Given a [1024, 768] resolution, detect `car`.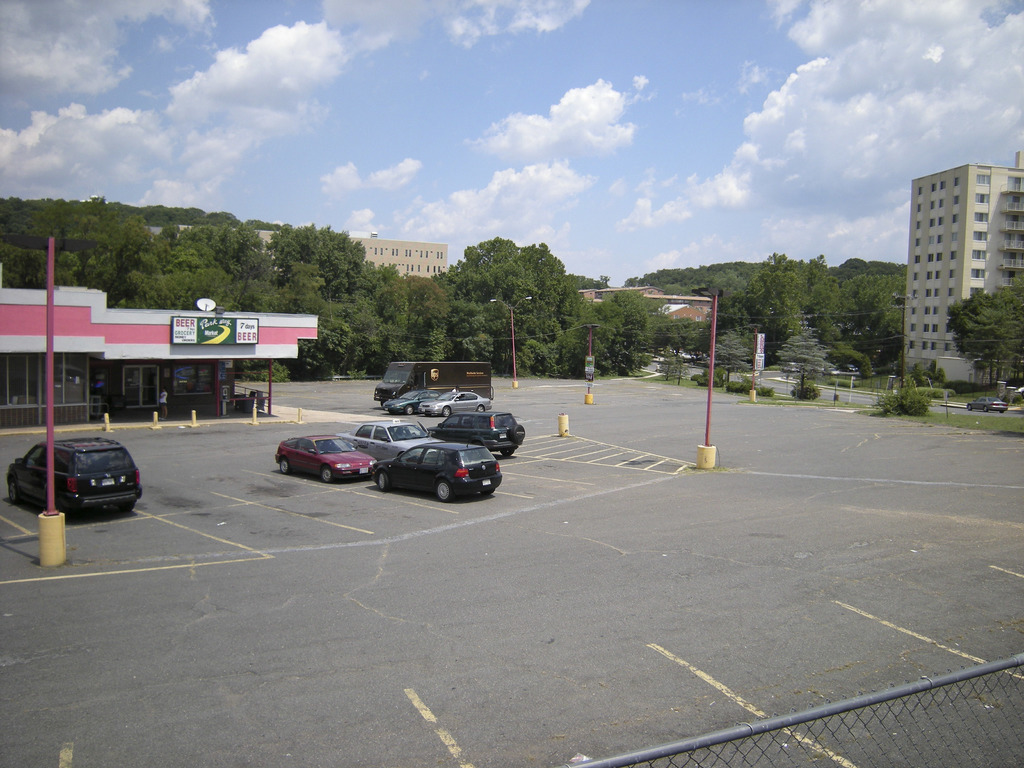
(left=967, top=395, right=1007, bottom=412).
